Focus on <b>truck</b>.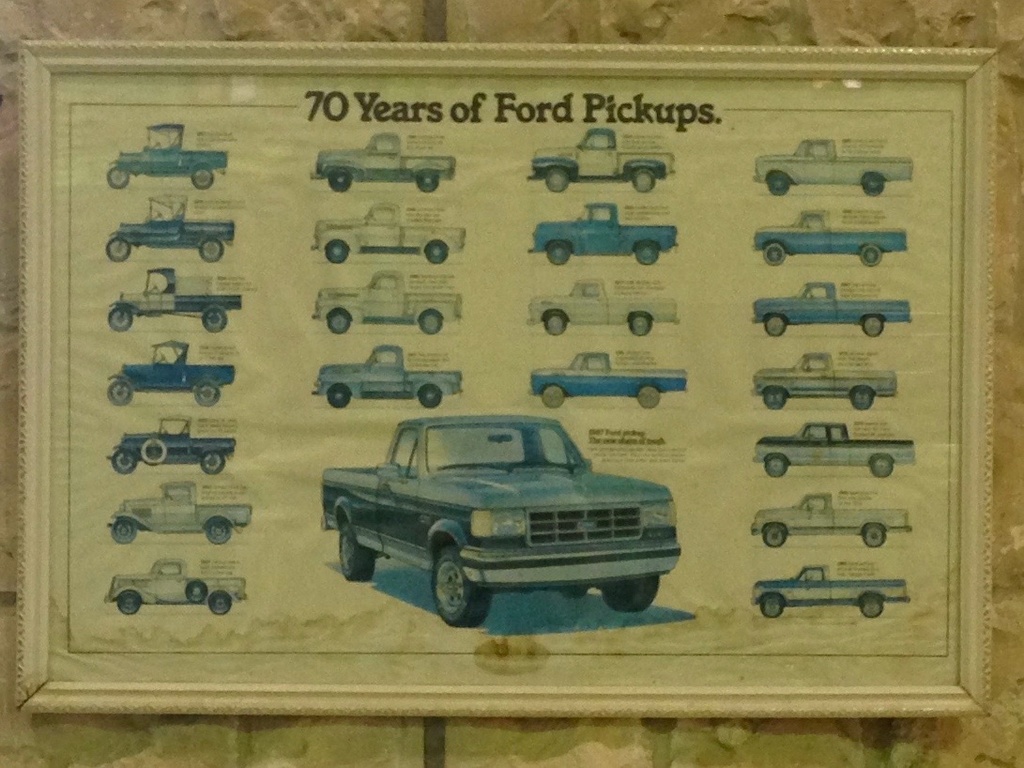
Focused at Rect(310, 344, 464, 407).
